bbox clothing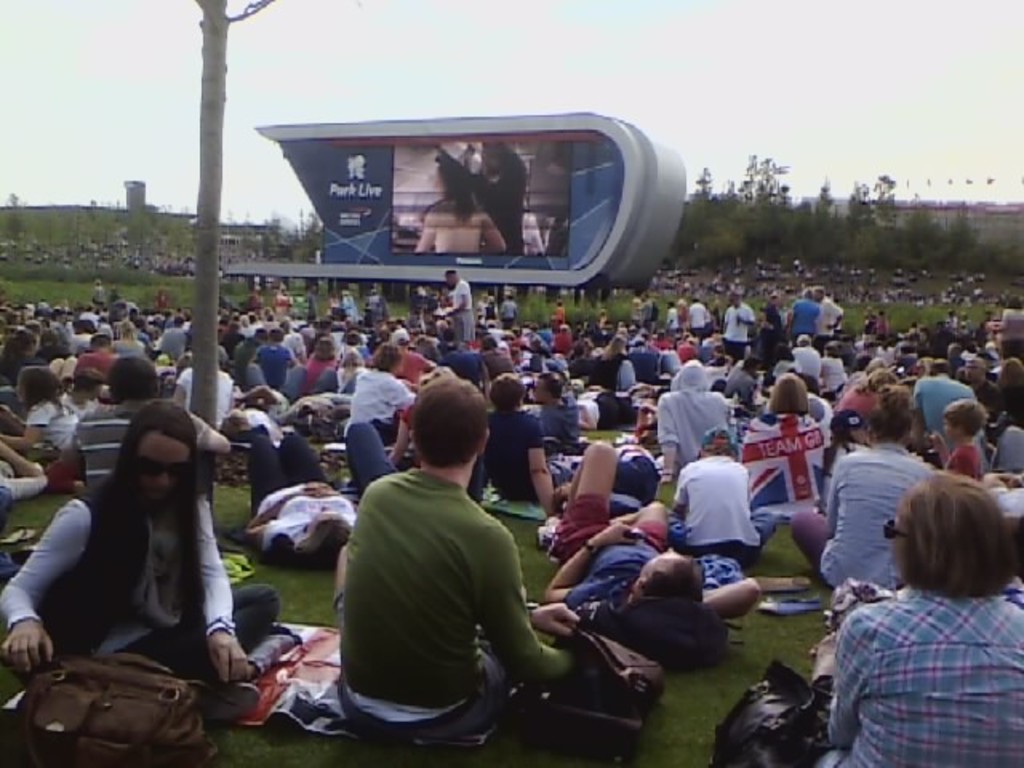
detection(253, 344, 291, 387)
